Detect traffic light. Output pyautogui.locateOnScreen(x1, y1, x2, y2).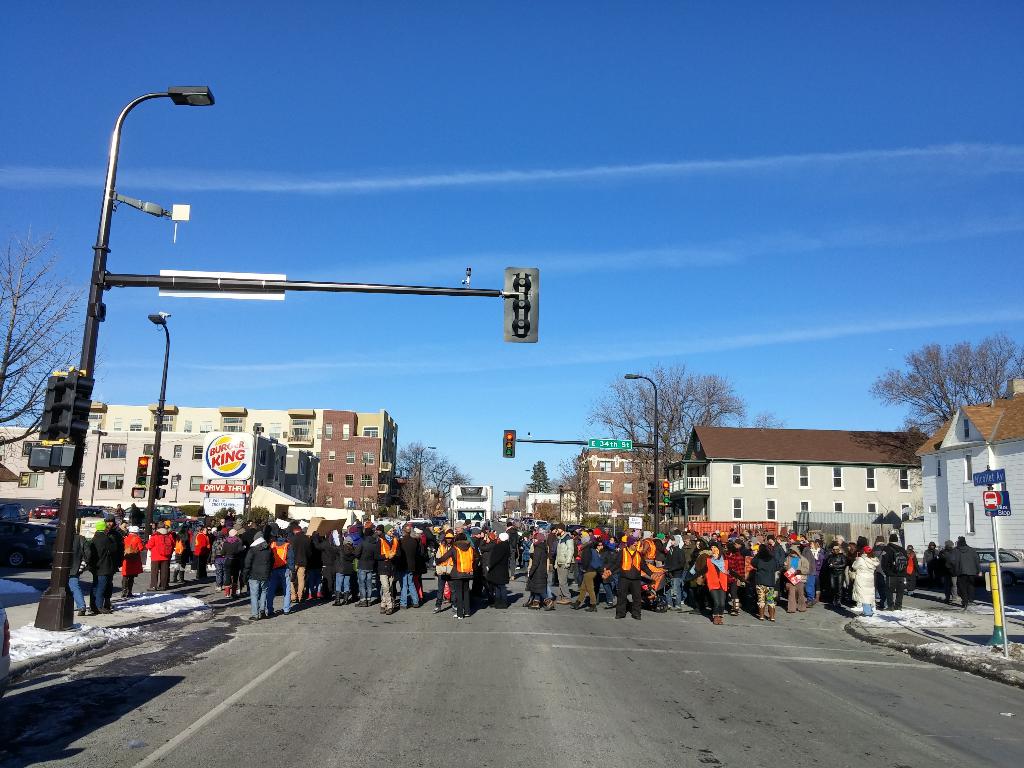
pyautogui.locateOnScreen(28, 447, 52, 472).
